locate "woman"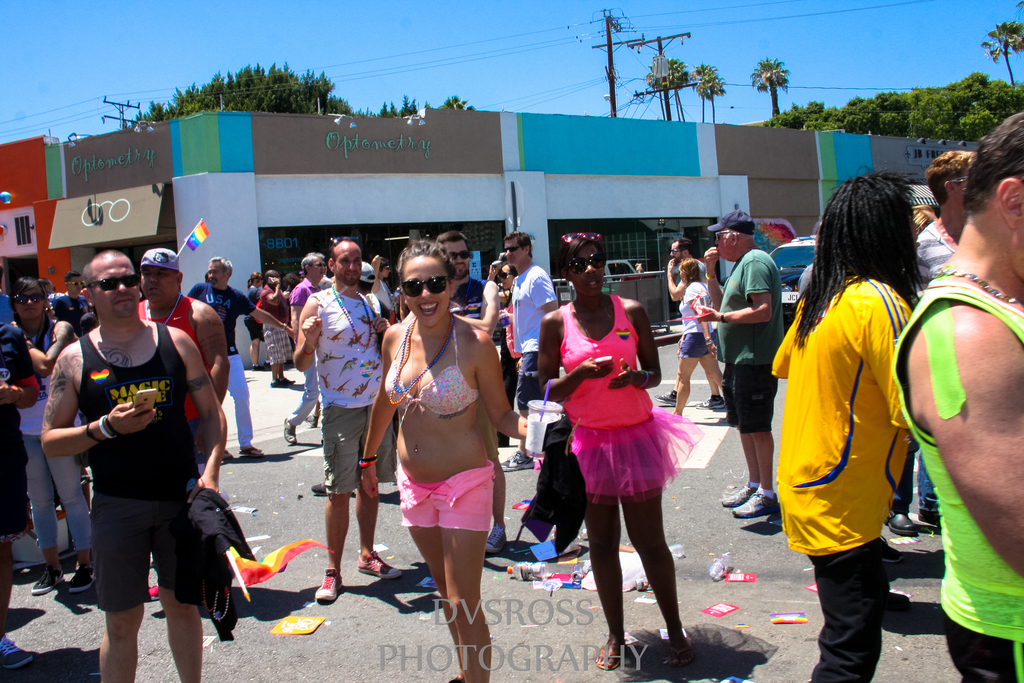
{"left": 1, "top": 274, "right": 90, "bottom": 596}
